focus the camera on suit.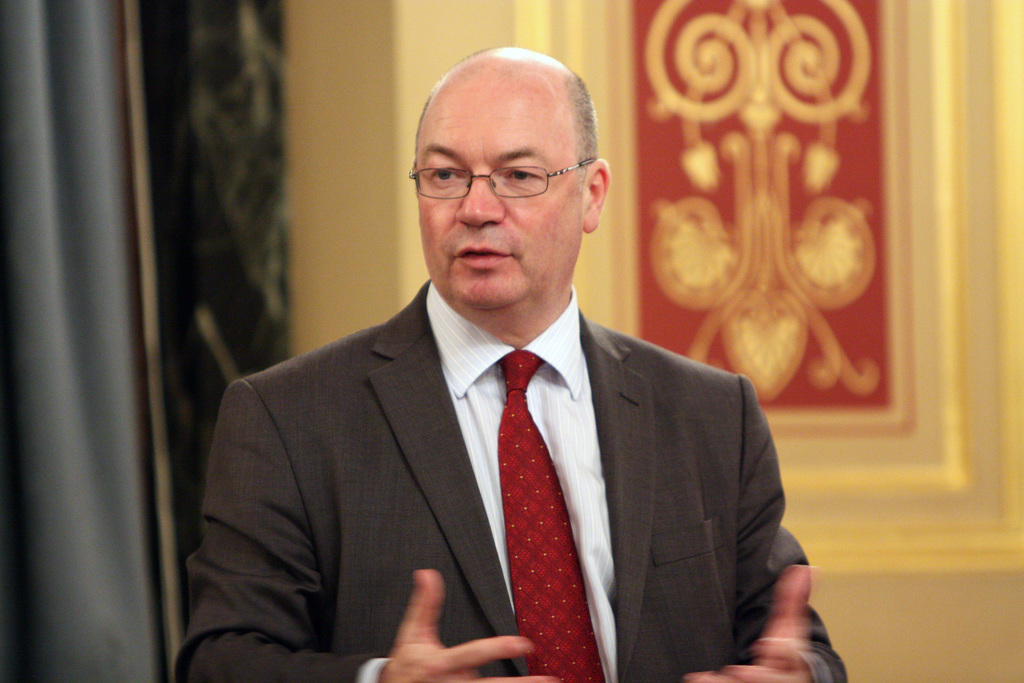
Focus region: (206,218,780,677).
